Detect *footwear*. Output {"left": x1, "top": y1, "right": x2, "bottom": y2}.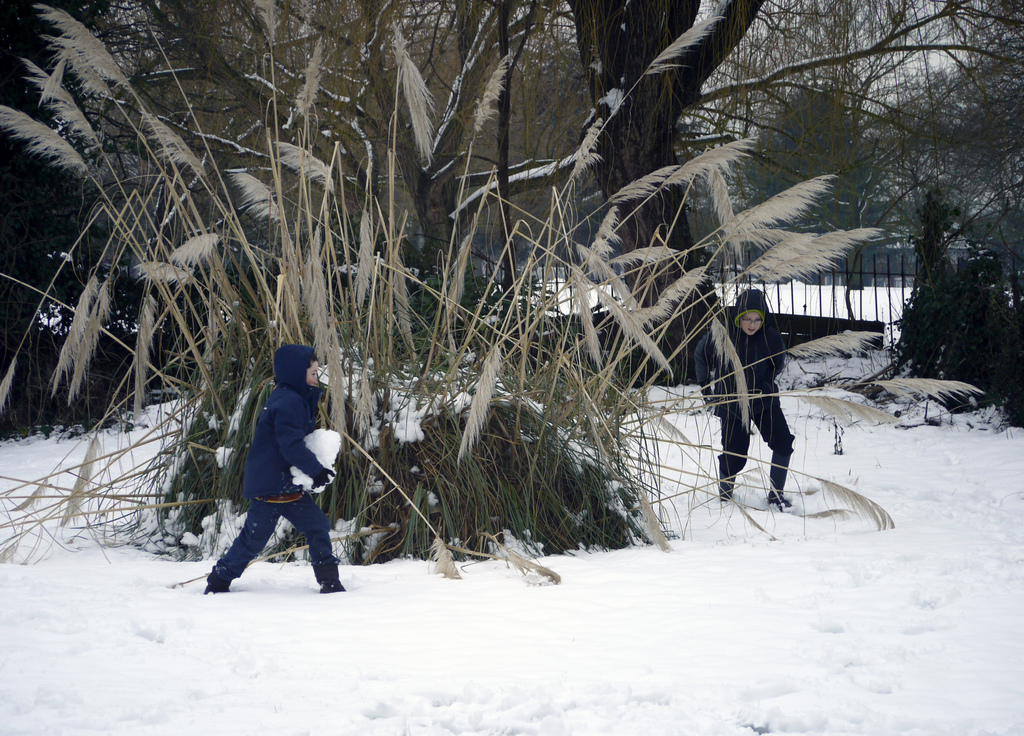
{"left": 310, "top": 562, "right": 346, "bottom": 593}.
